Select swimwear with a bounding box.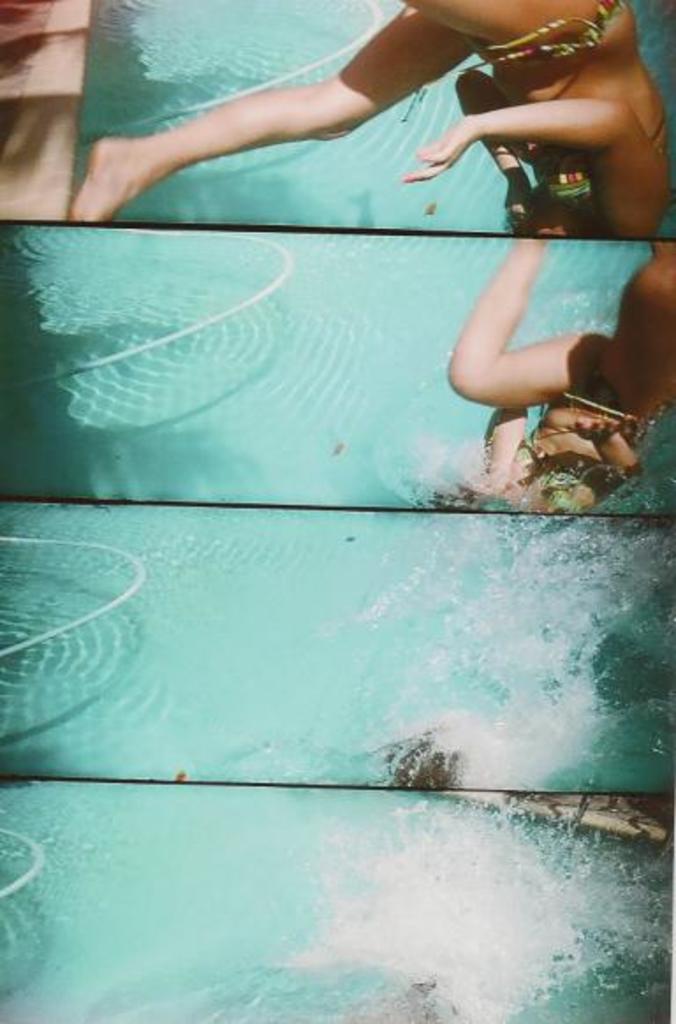
[458, 0, 630, 76].
